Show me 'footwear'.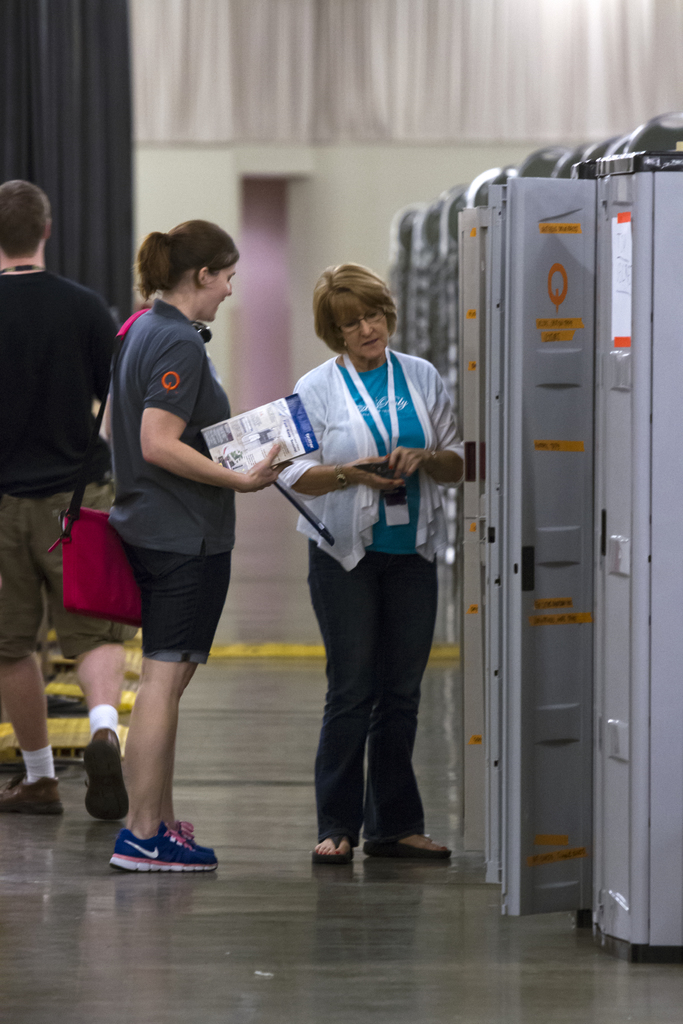
'footwear' is here: box(107, 826, 210, 879).
